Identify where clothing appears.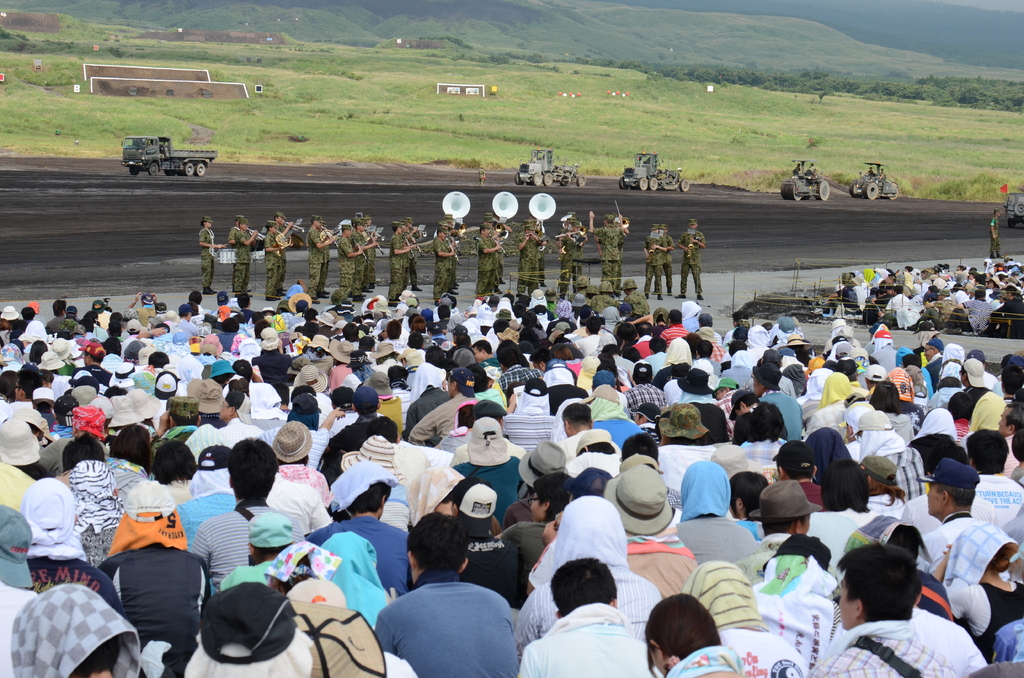
Appears at crop(954, 380, 1002, 433).
